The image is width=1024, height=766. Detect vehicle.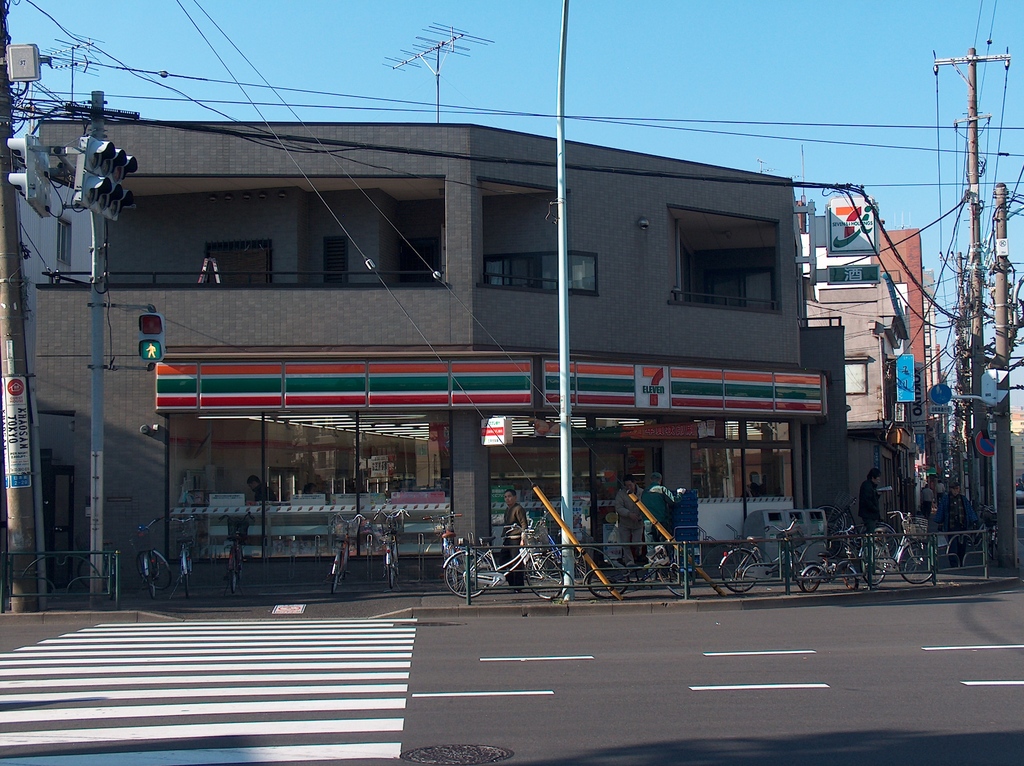
Detection: 163/513/199/605.
